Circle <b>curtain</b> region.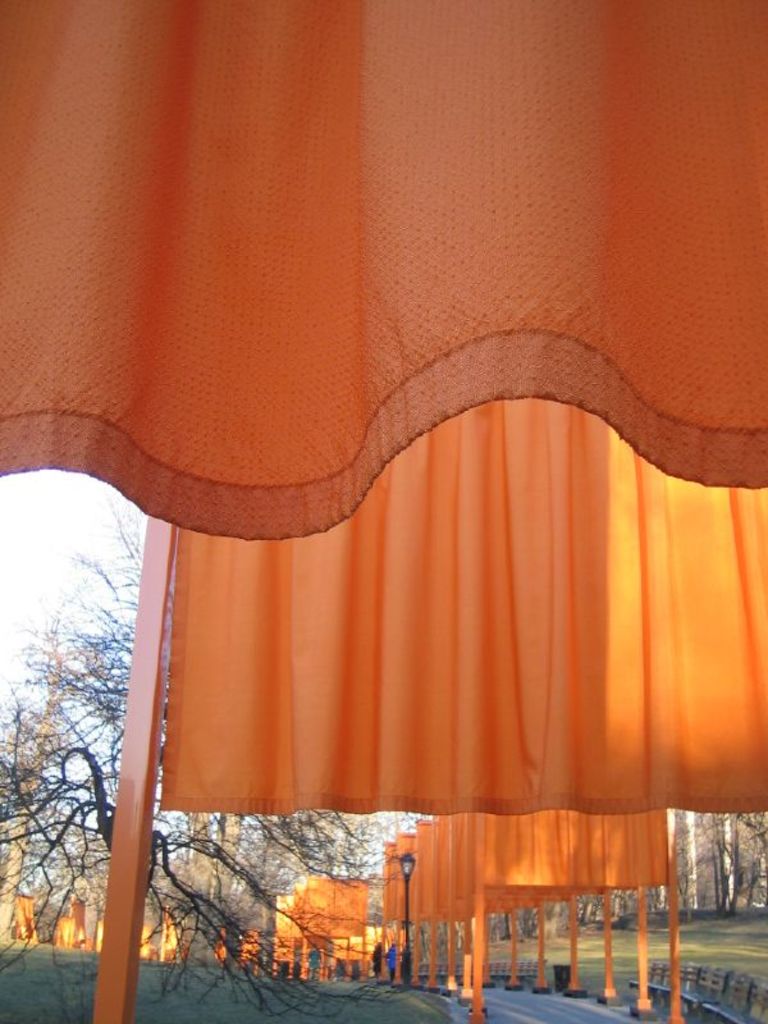
Region: <region>50, 902, 86, 945</region>.
